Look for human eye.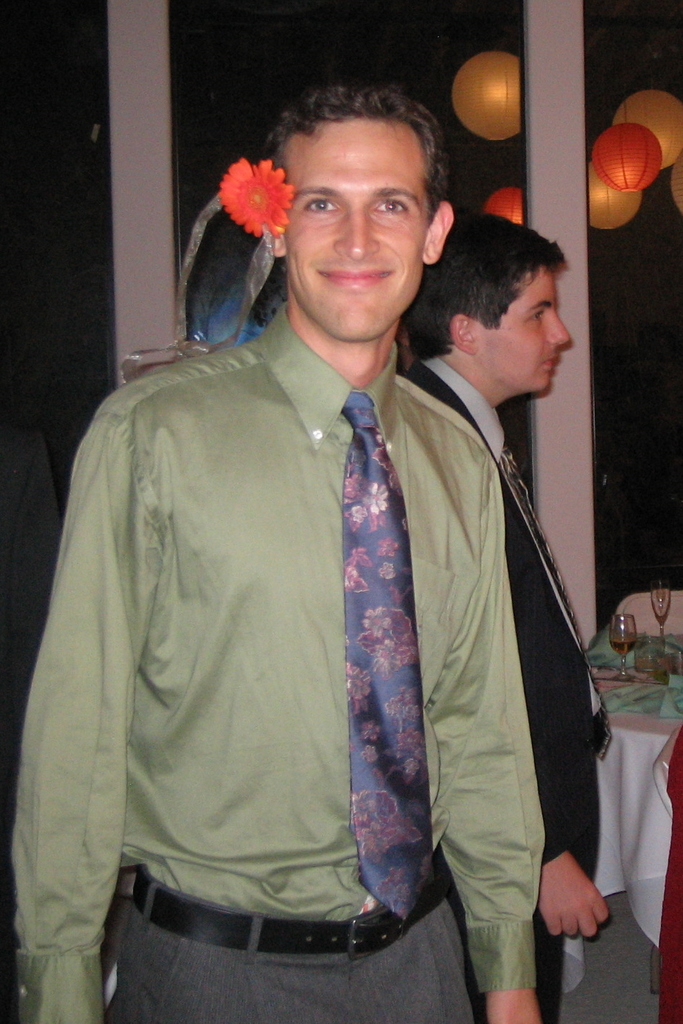
Found: (x1=373, y1=196, x2=406, y2=216).
